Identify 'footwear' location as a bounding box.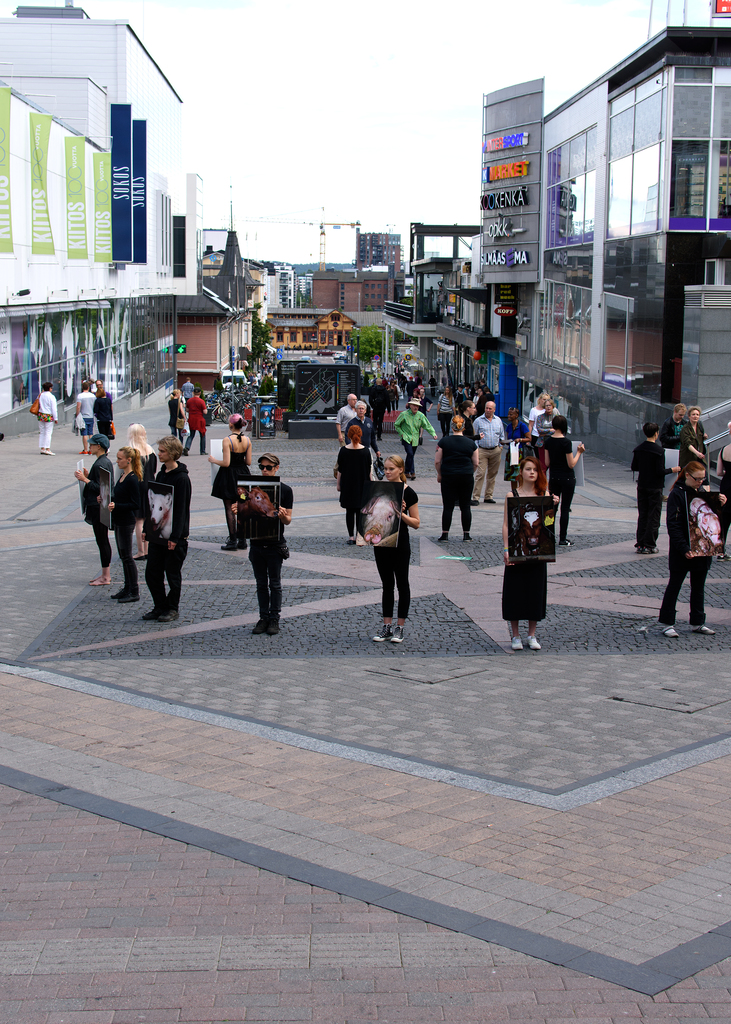
bbox=[483, 497, 498, 504].
